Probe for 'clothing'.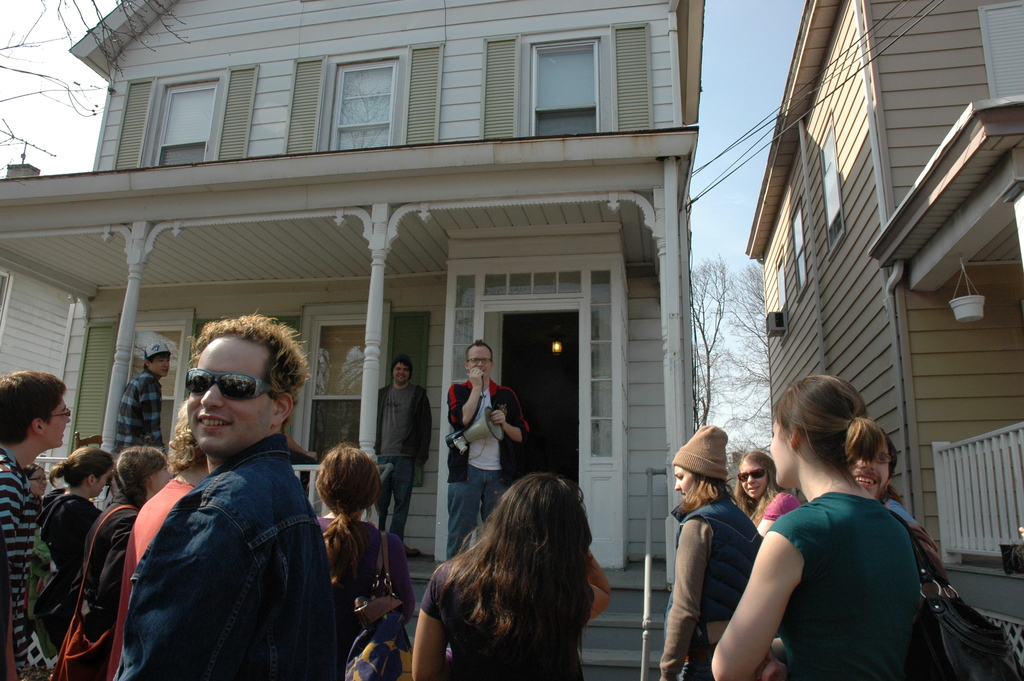
Probe result: bbox=(447, 376, 530, 559).
